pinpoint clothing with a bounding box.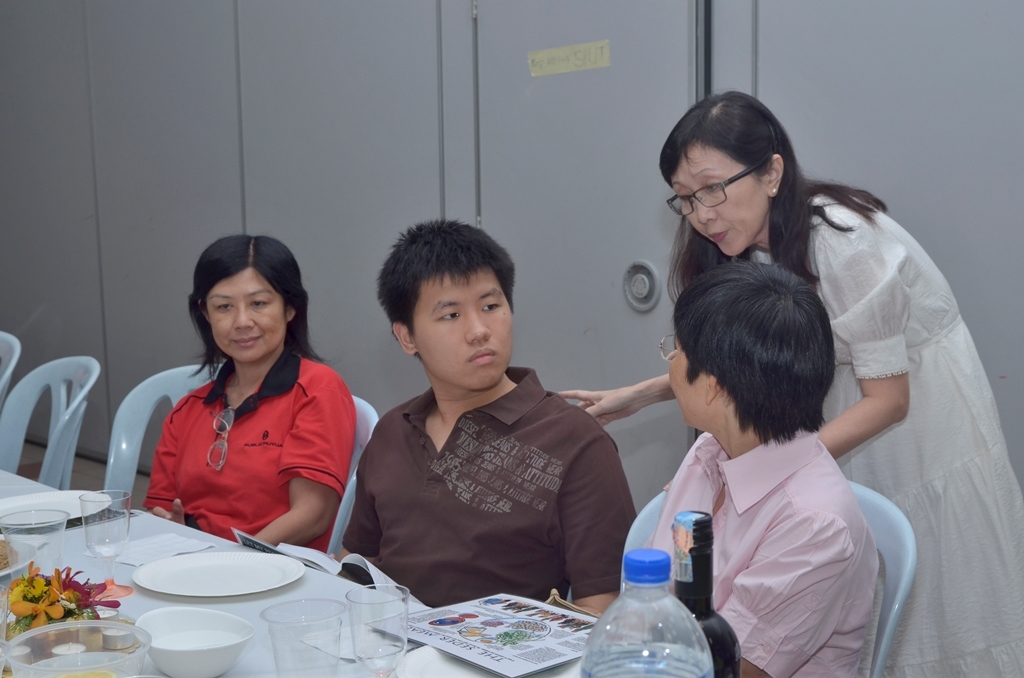
<box>130,344,354,551</box>.
